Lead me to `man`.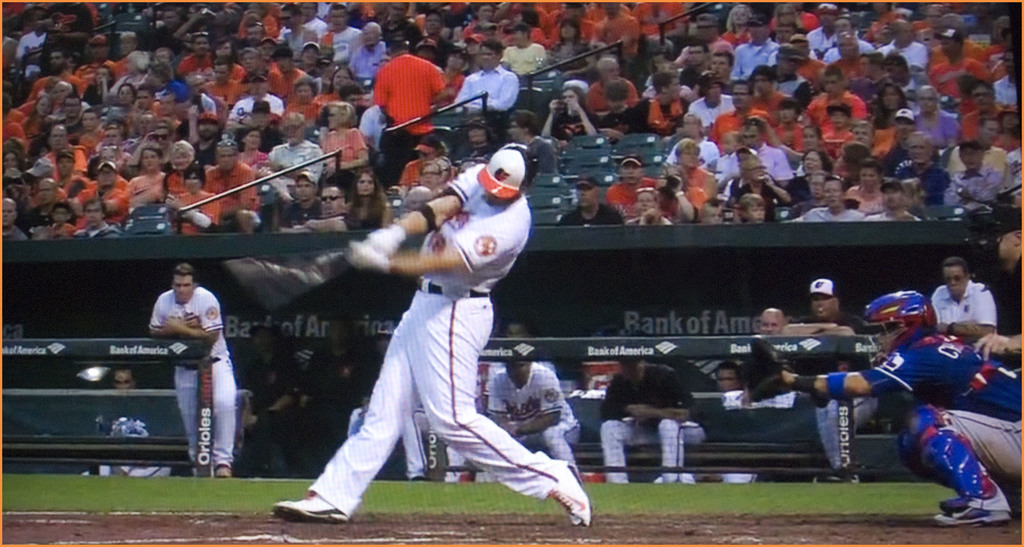
Lead to 378:1:426:54.
